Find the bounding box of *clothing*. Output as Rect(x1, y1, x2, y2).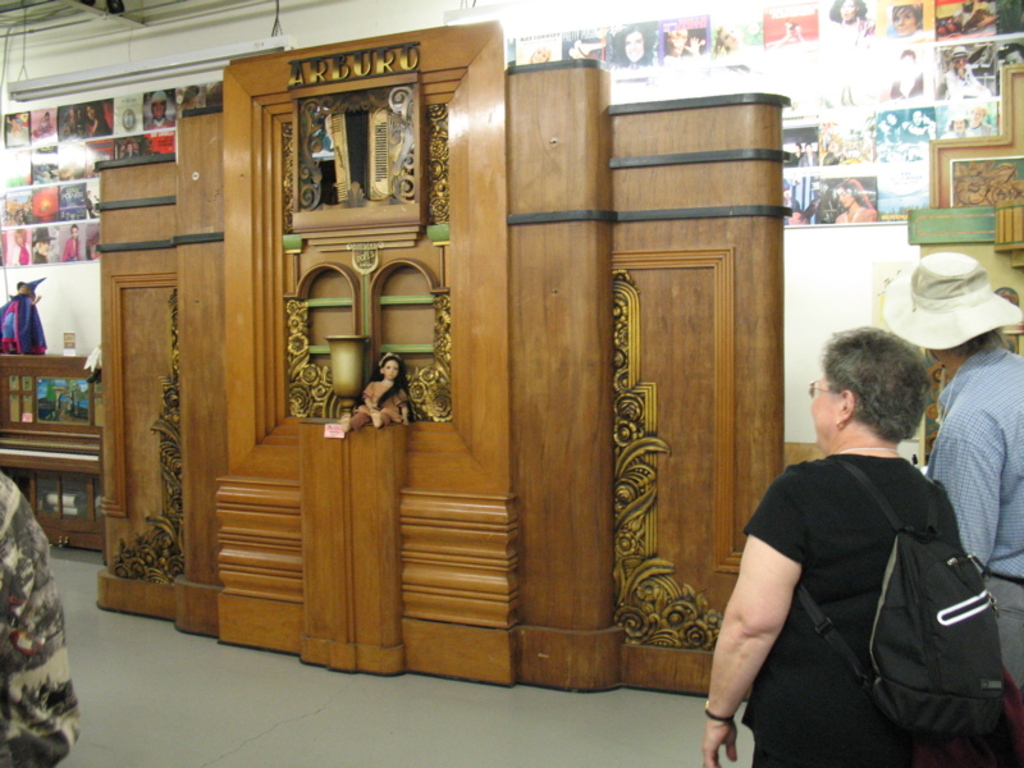
Rect(928, 338, 1023, 719).
